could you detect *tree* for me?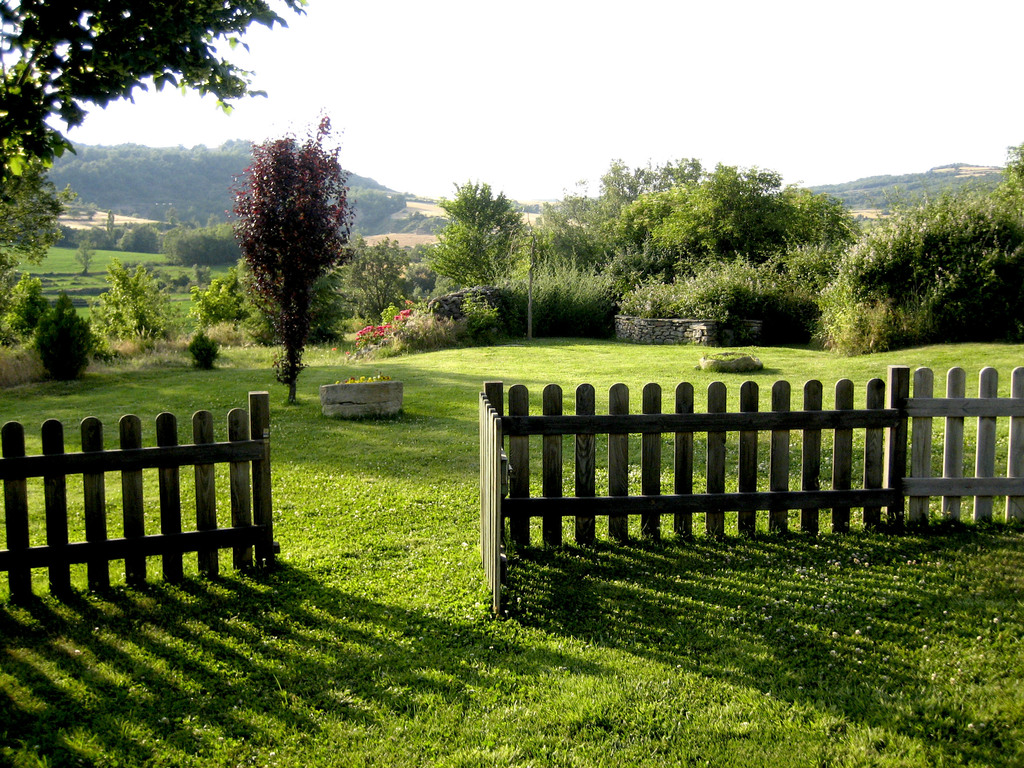
Detection result: box(0, 0, 308, 225).
